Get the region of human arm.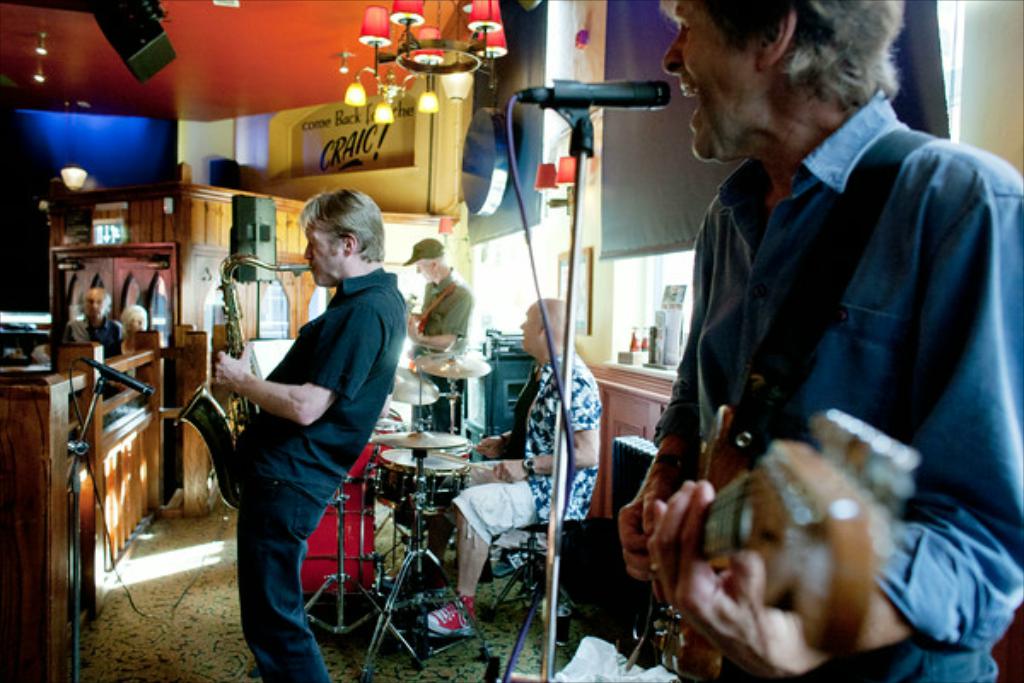
box(463, 427, 519, 463).
